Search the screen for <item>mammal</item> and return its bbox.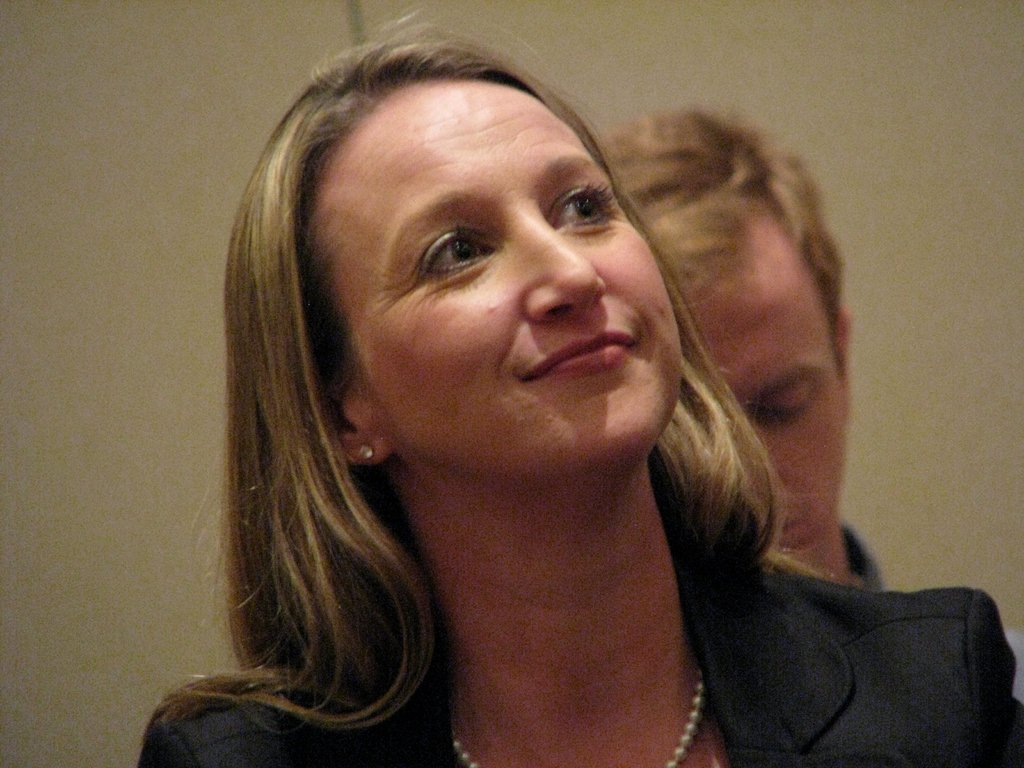
Found: bbox=(133, 3, 1023, 767).
